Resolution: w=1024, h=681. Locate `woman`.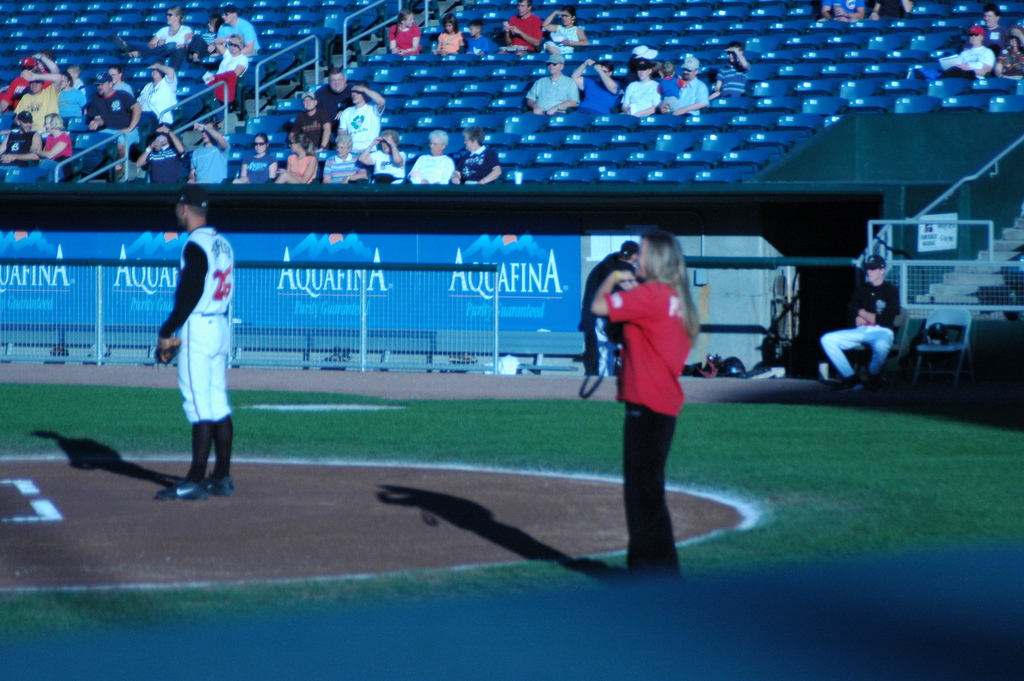
[x1=596, y1=227, x2=706, y2=518].
